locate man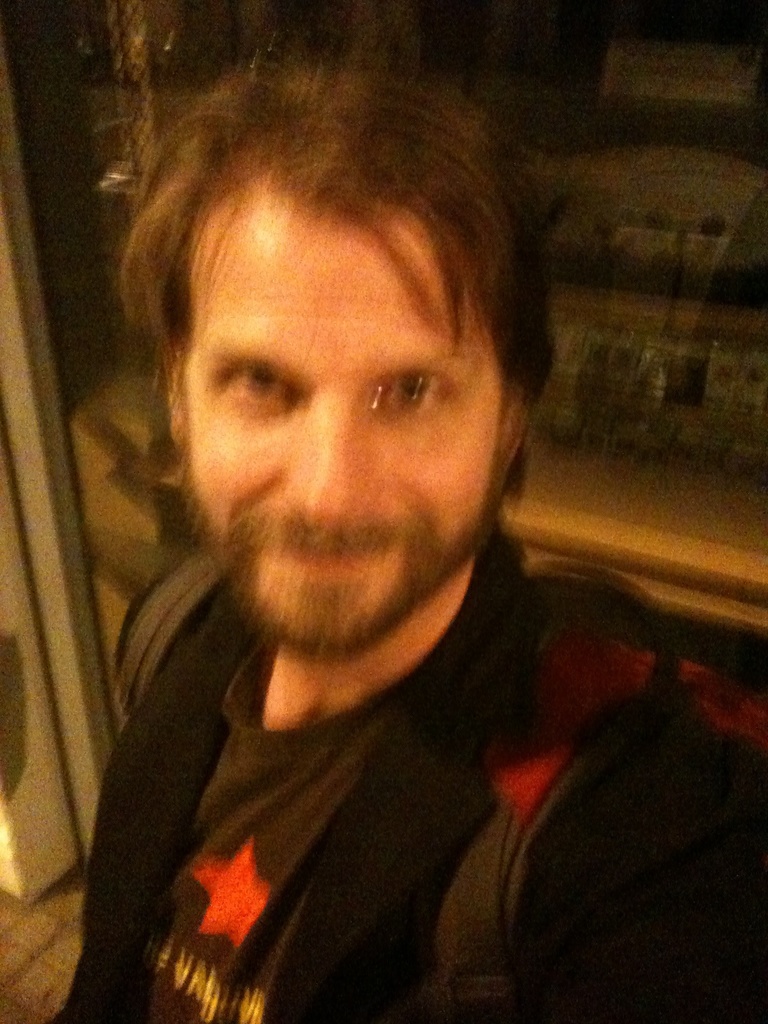
{"x1": 0, "y1": 76, "x2": 735, "y2": 1000}
